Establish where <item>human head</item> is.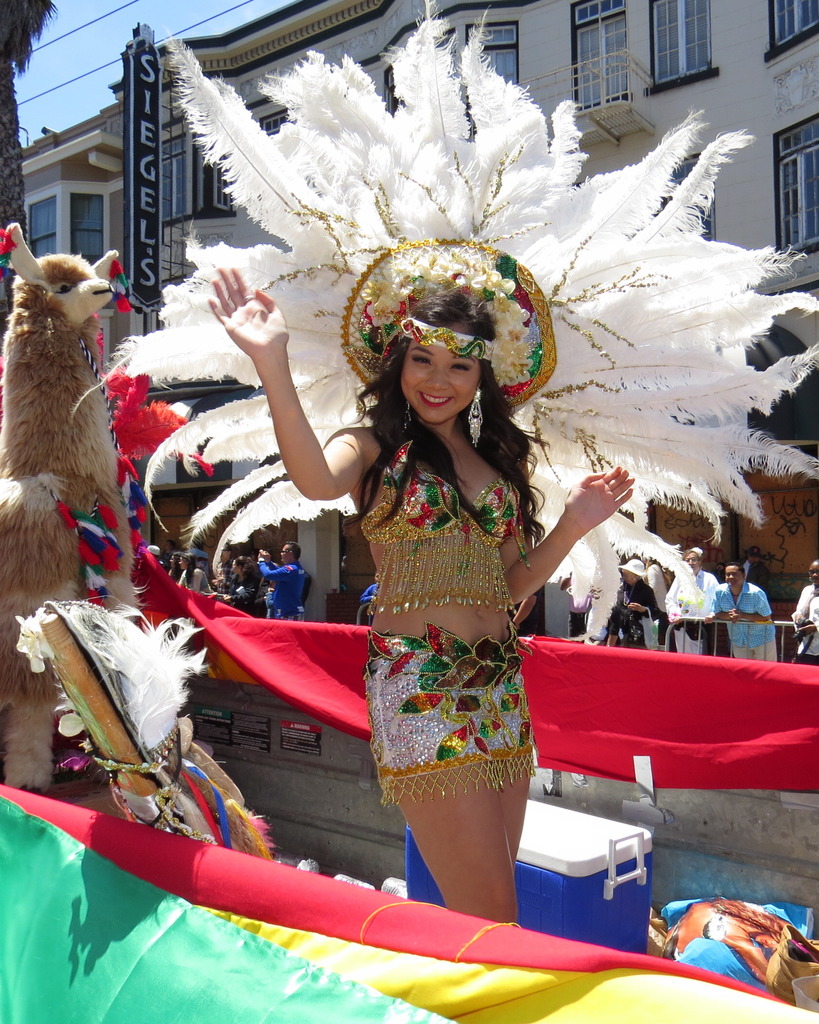
Established at (left=163, top=541, right=173, bottom=548).
